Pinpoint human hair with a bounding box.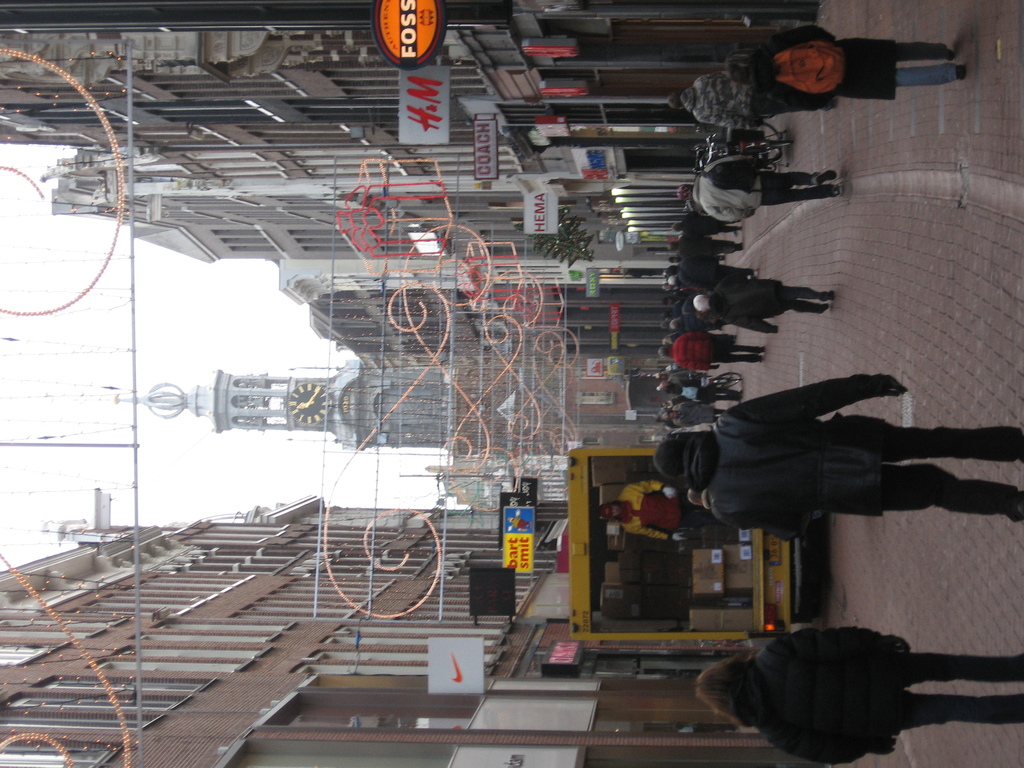
{"x1": 657, "y1": 346, "x2": 673, "y2": 356}.
